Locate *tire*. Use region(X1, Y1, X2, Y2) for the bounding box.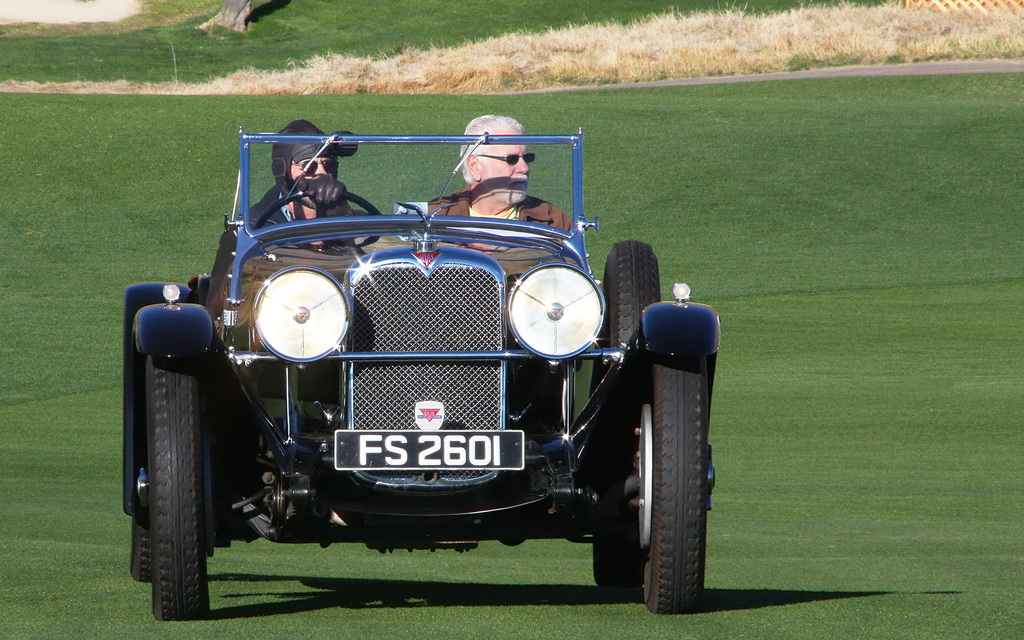
region(122, 515, 150, 587).
